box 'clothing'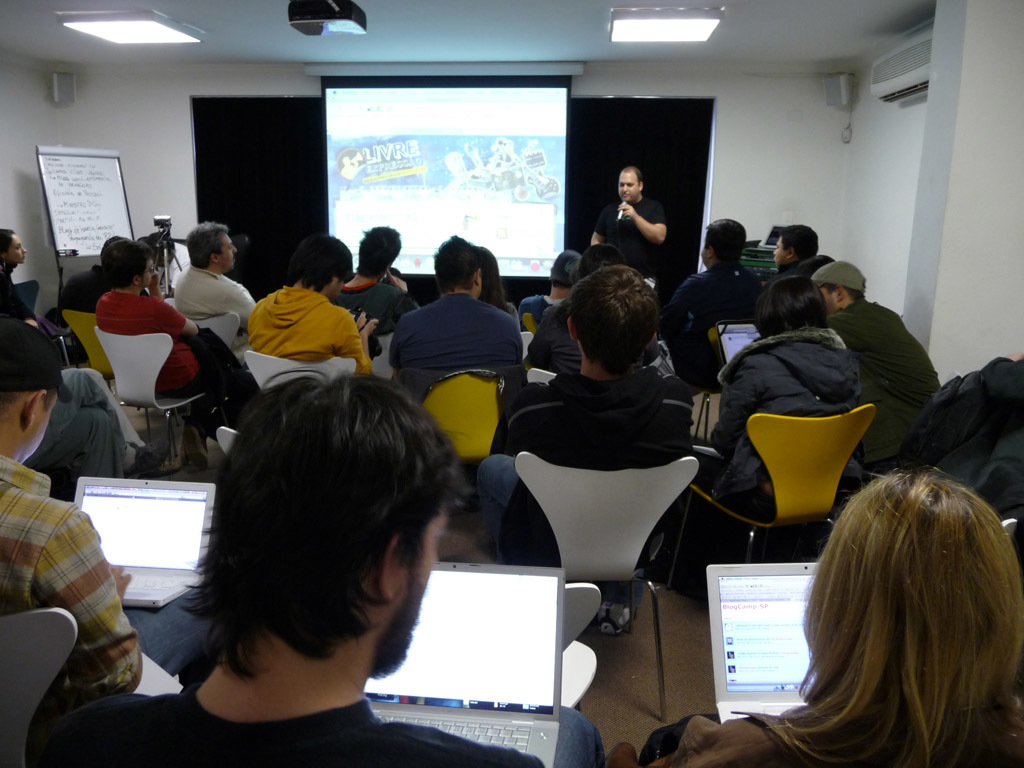
(x1=672, y1=253, x2=781, y2=402)
